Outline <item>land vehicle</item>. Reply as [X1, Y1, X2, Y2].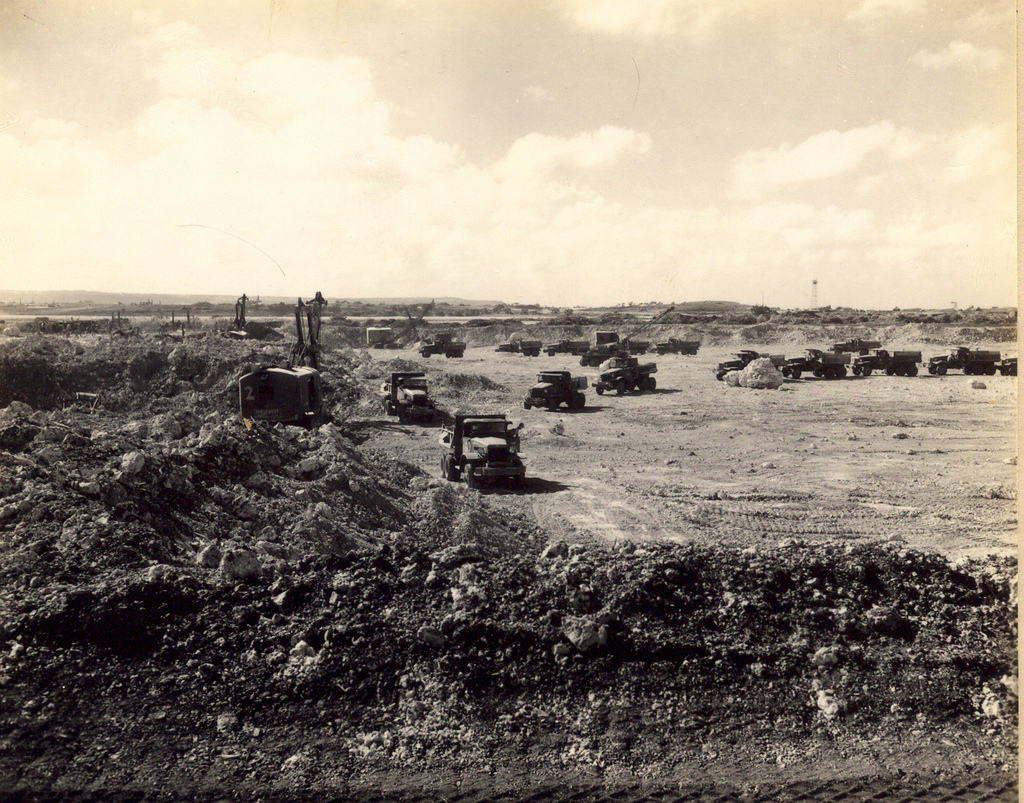
[524, 372, 582, 408].
